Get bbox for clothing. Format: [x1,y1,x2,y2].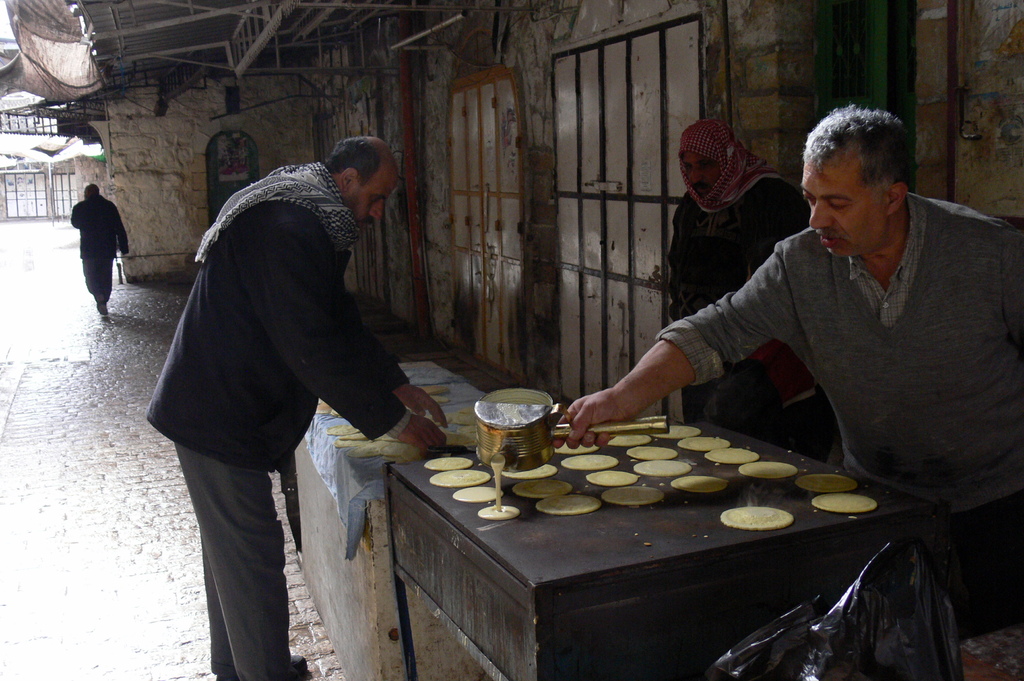
[138,161,424,680].
